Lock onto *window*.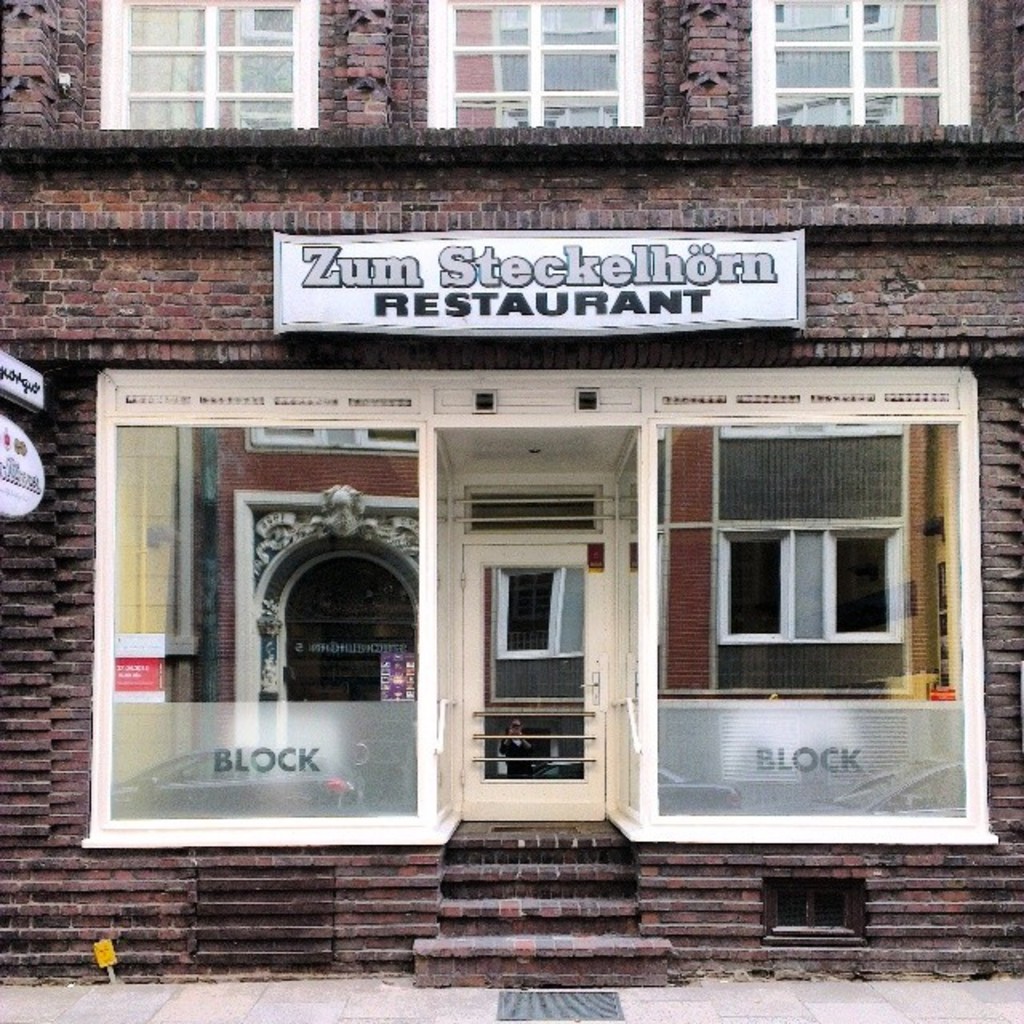
Locked: [x1=712, y1=528, x2=790, y2=648].
